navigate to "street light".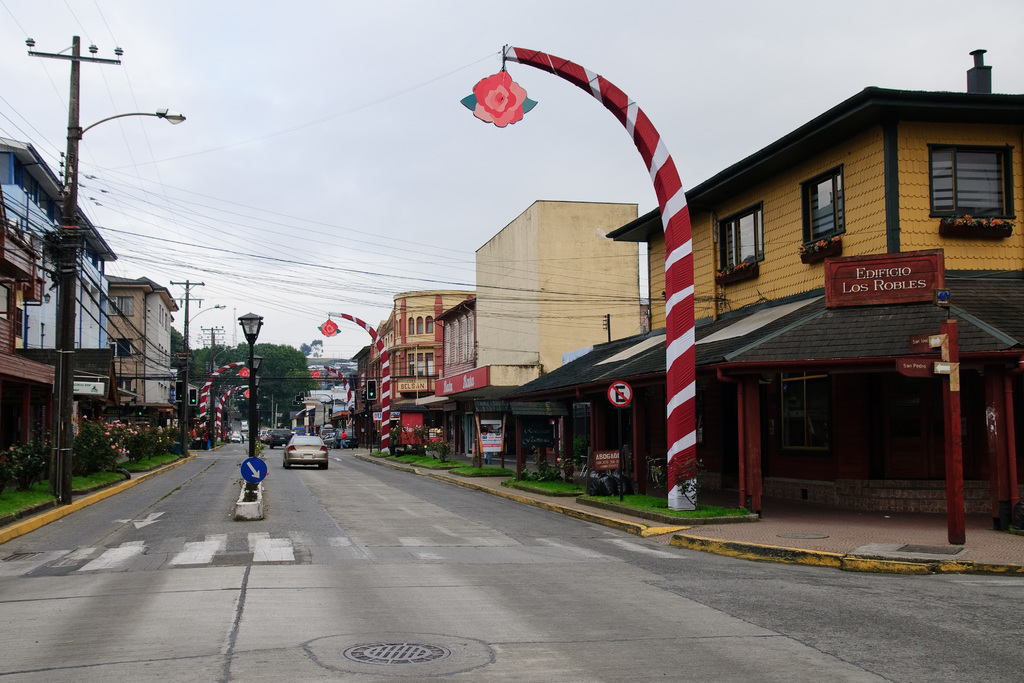
Navigation target: (left=237, top=312, right=262, bottom=498).
